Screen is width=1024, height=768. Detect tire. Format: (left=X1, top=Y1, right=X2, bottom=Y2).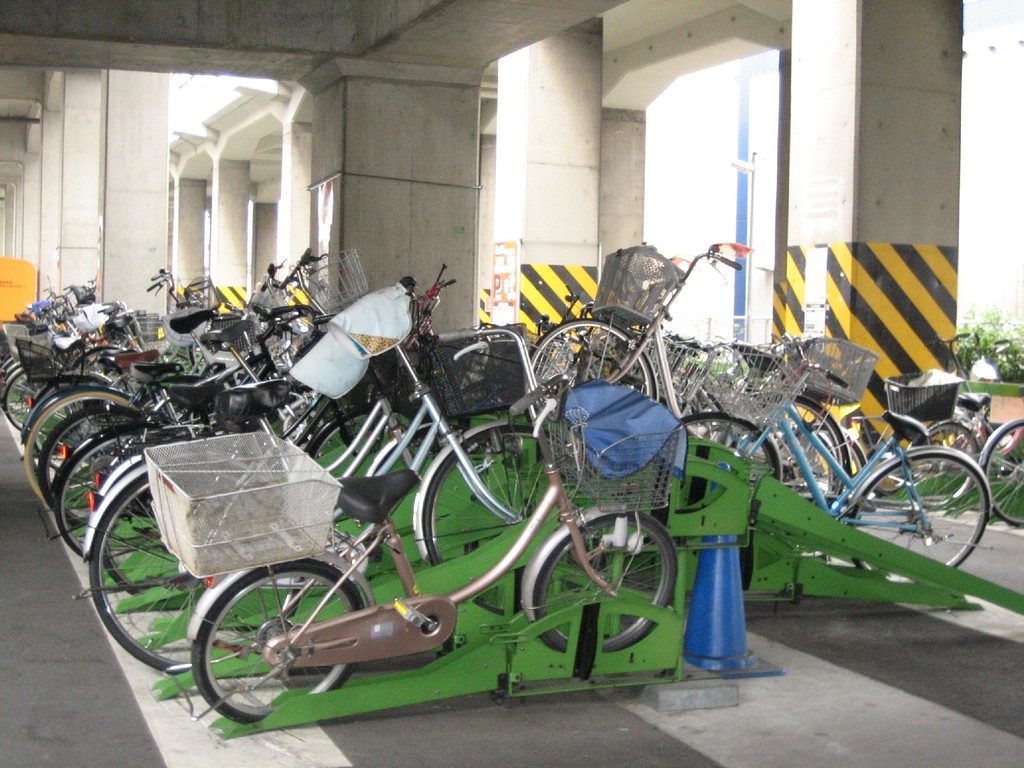
(left=733, top=397, right=849, bottom=503).
